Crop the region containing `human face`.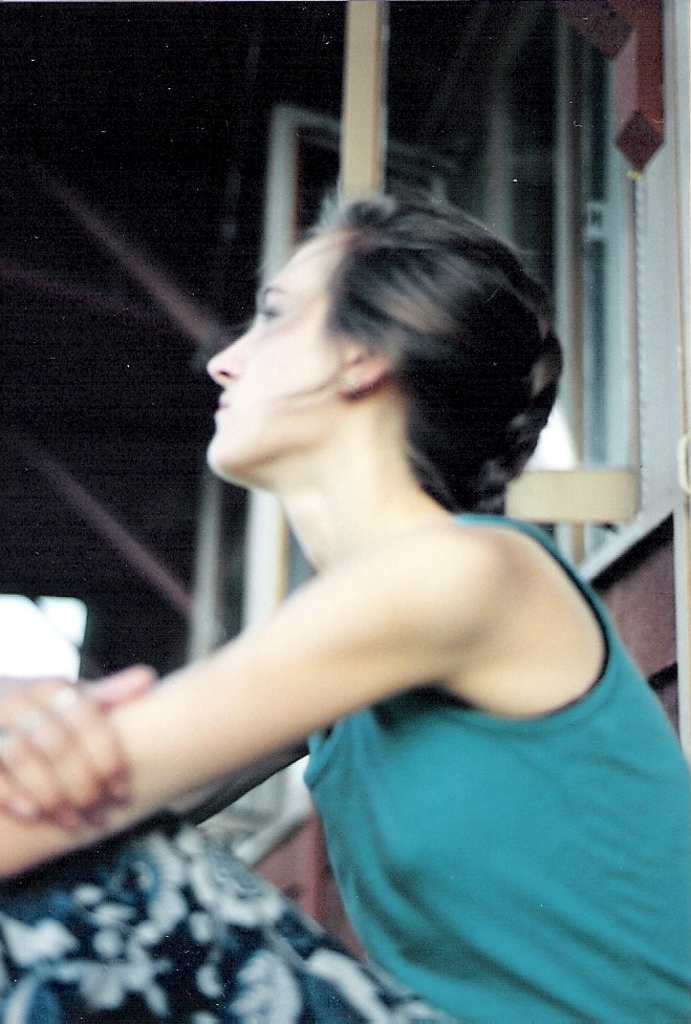
Crop region: {"x1": 208, "y1": 230, "x2": 347, "y2": 463}.
